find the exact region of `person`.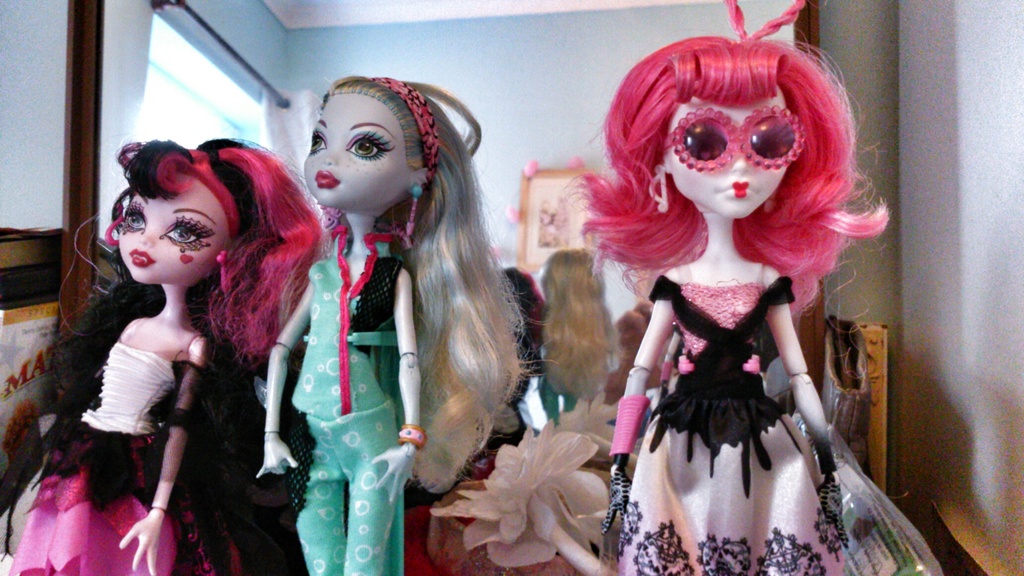
Exact region: bbox=[255, 77, 534, 566].
